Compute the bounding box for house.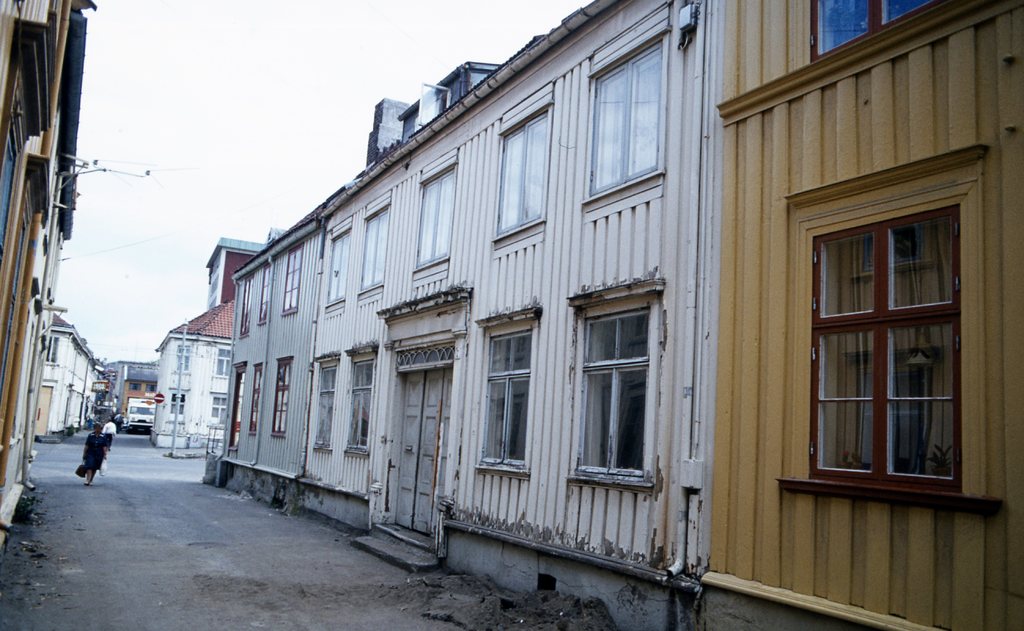
bbox(166, 0, 959, 616).
